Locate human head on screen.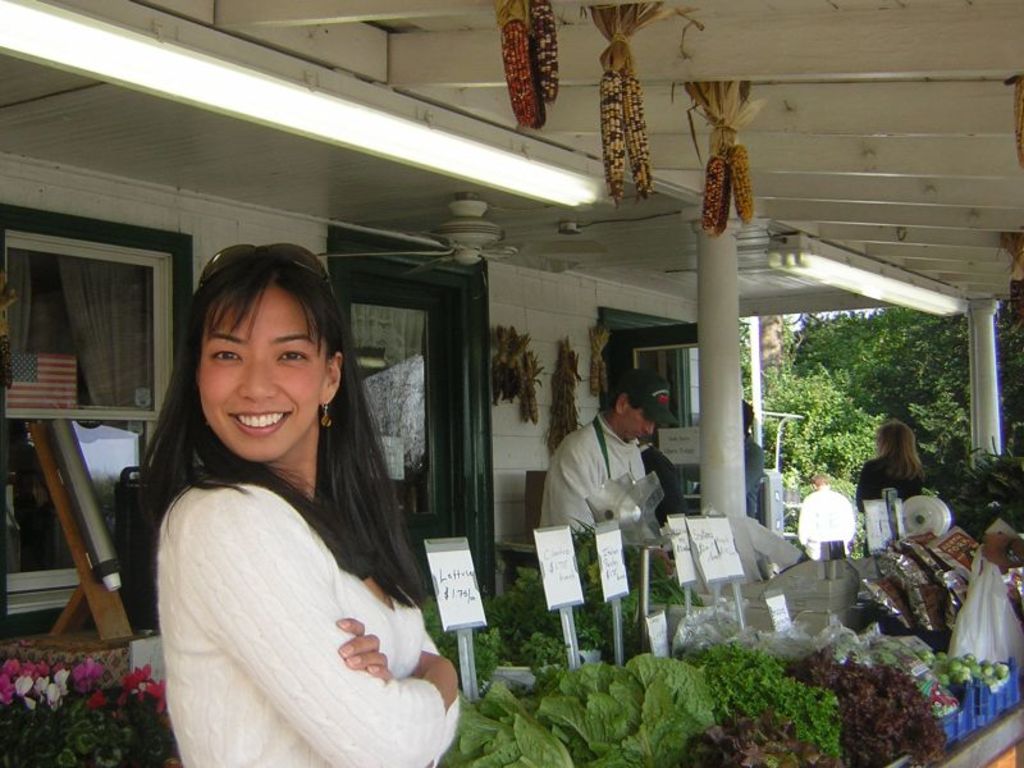
On screen at rect(608, 369, 658, 447).
